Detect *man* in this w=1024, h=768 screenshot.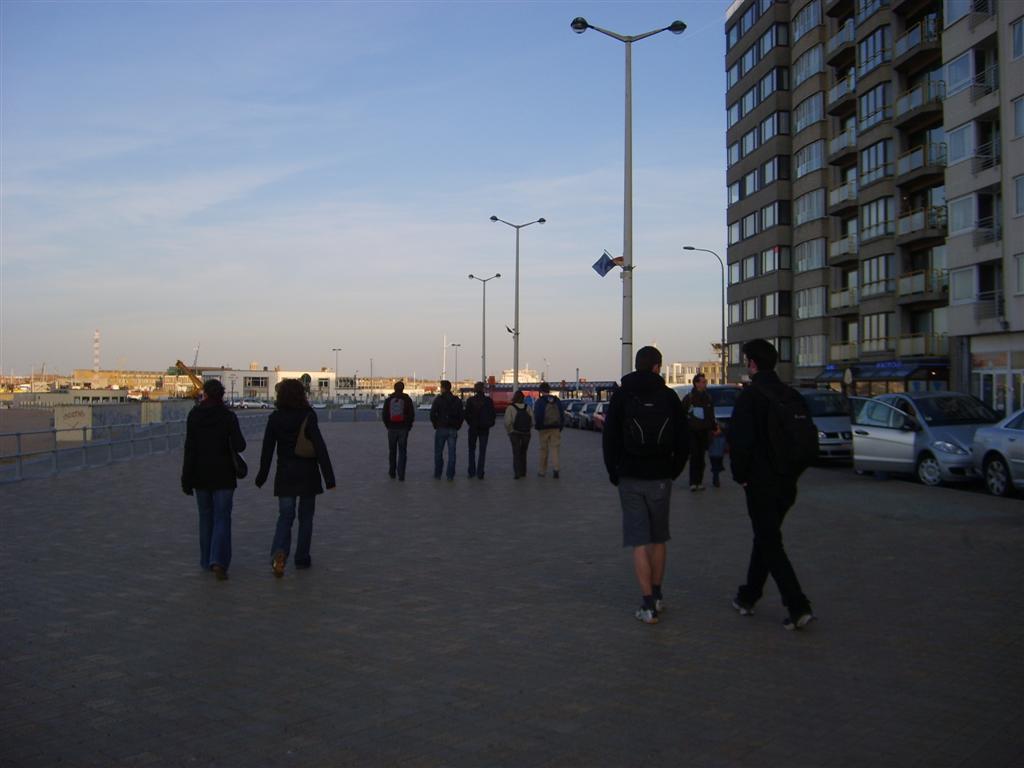
Detection: [x1=601, y1=343, x2=706, y2=634].
